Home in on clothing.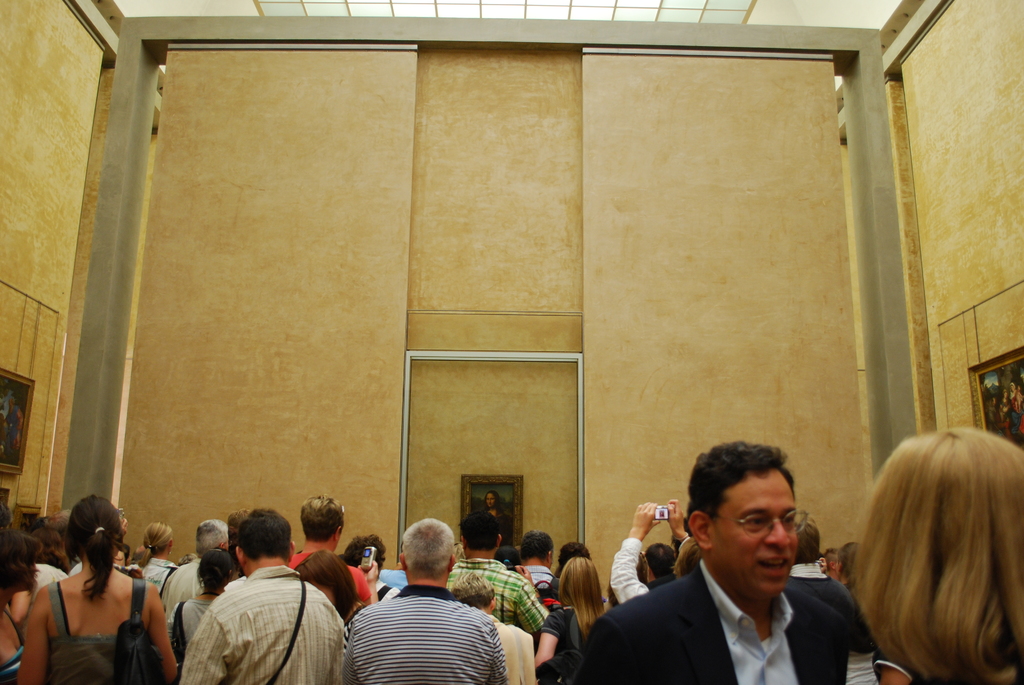
Homed in at locate(436, 562, 536, 618).
